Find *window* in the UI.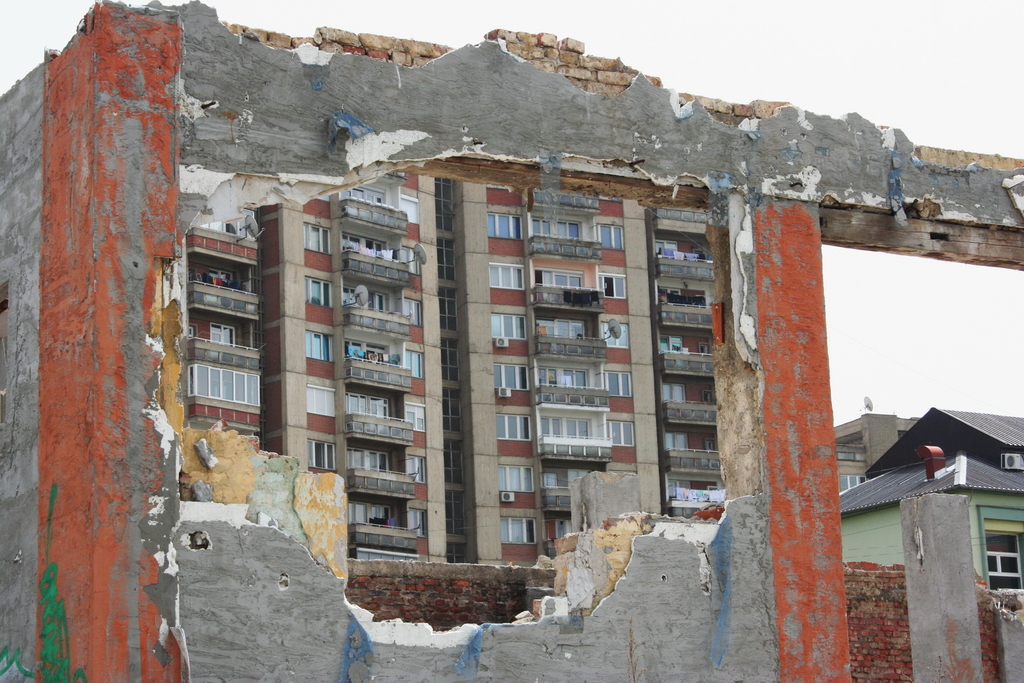
UI element at bbox=[403, 245, 420, 275].
